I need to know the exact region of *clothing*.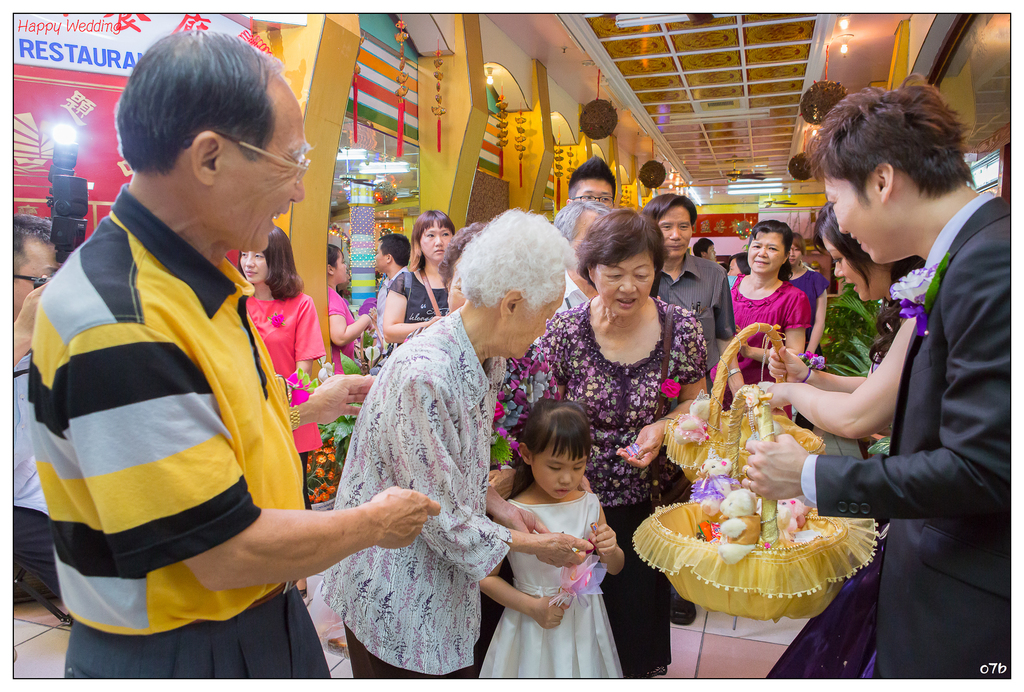
Region: <box>801,149,1017,671</box>.
